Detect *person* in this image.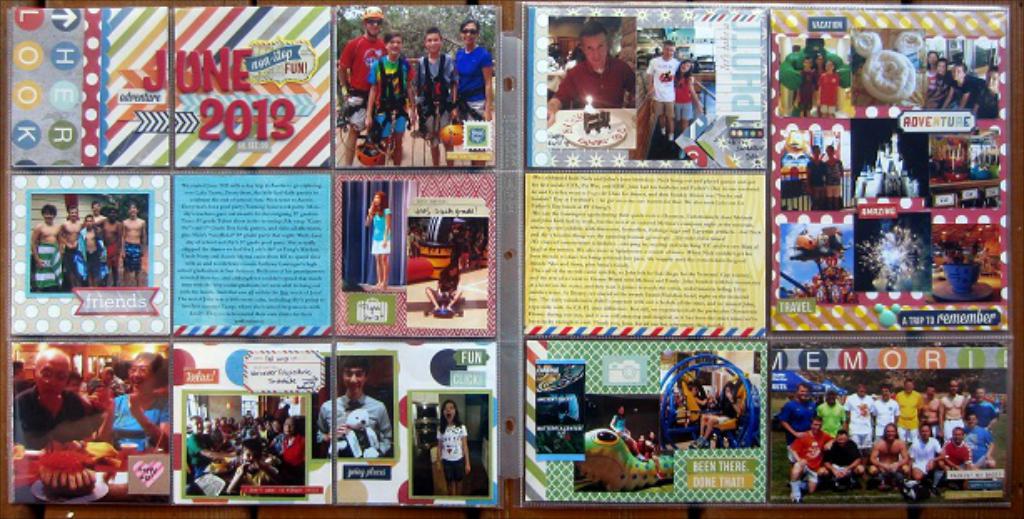
Detection: locate(92, 352, 168, 454).
